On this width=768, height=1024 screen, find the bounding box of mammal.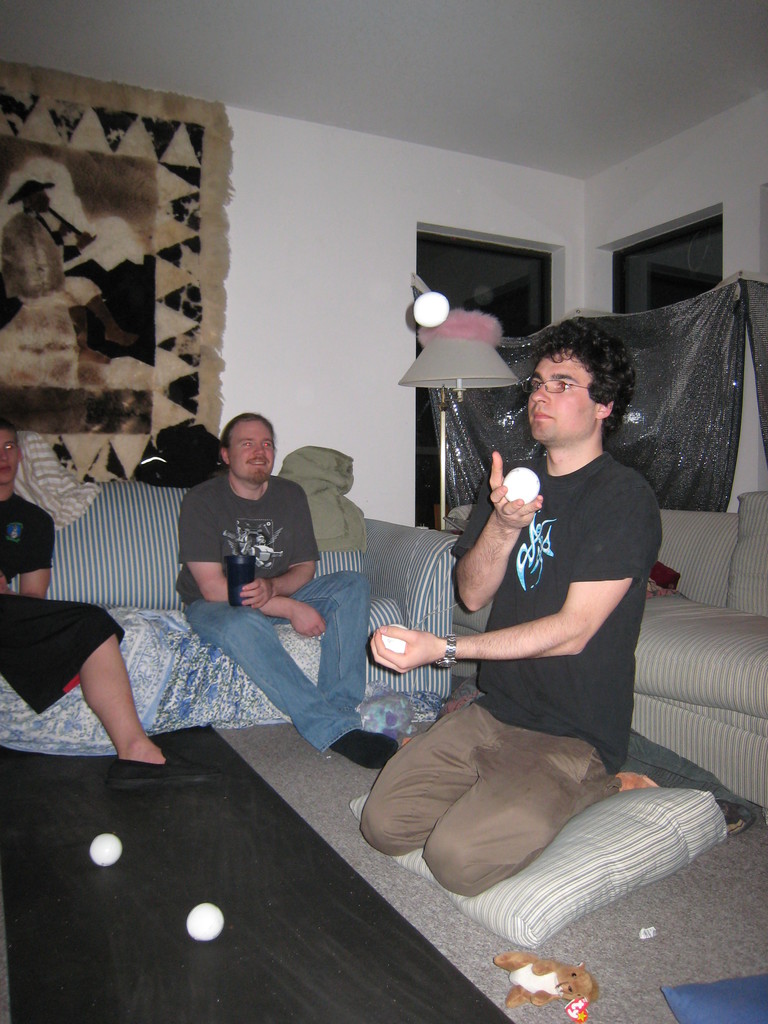
Bounding box: (x1=174, y1=412, x2=401, y2=772).
